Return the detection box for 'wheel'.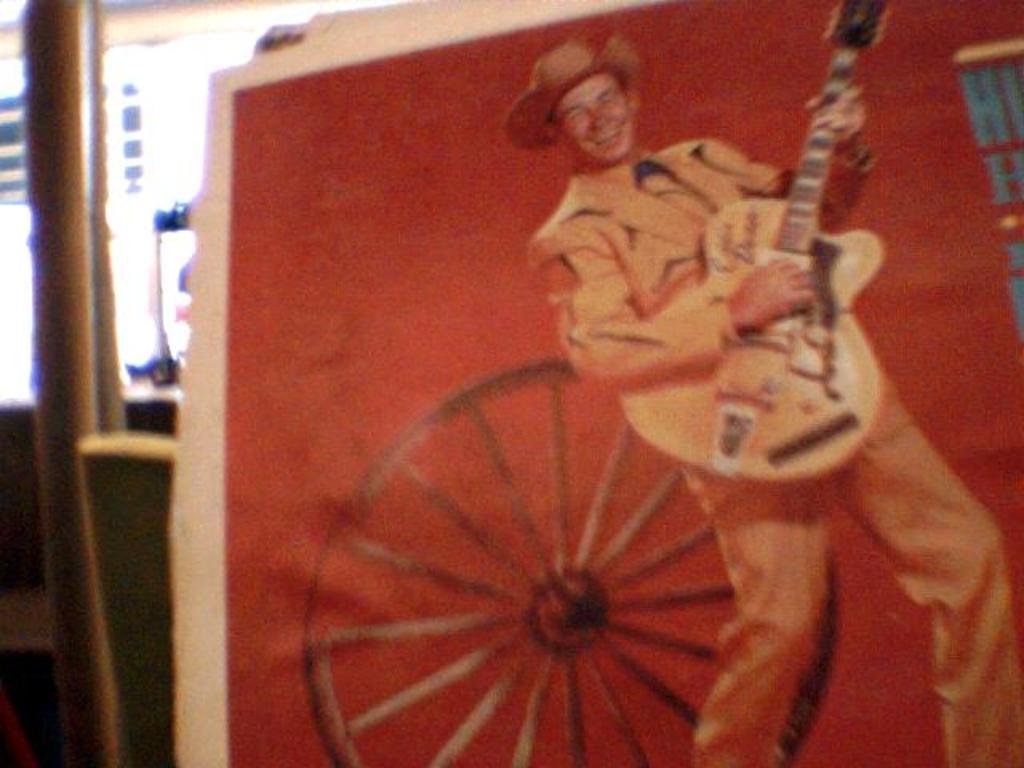
[302,355,835,766].
